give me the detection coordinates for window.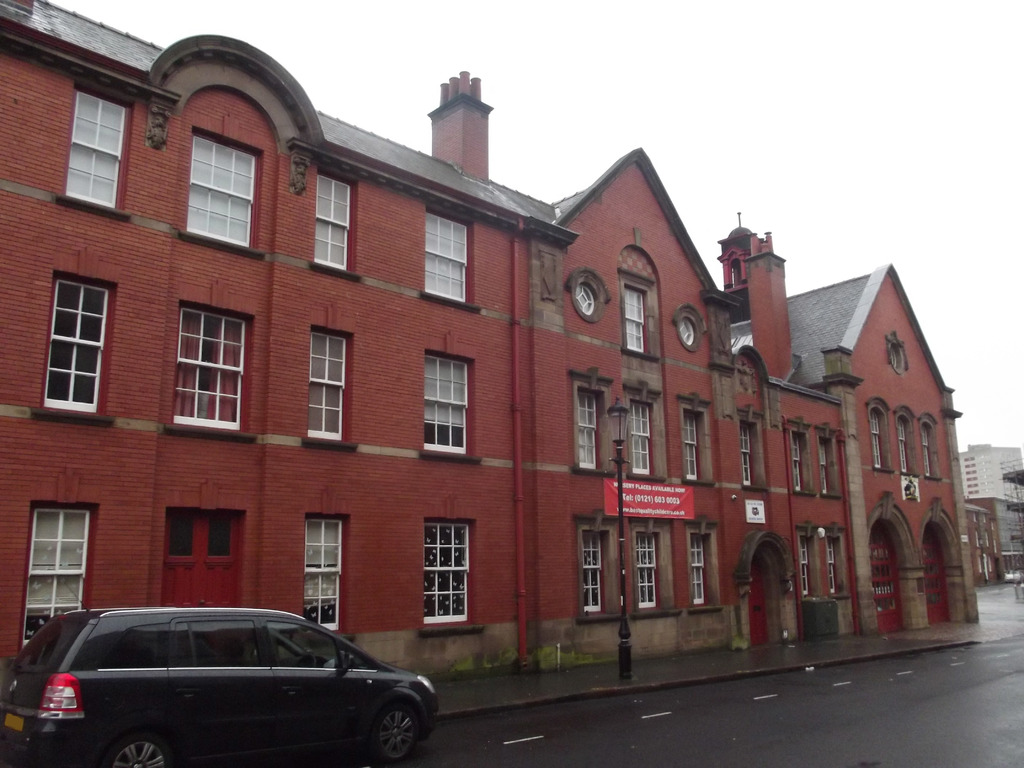
locate(815, 424, 845, 496).
